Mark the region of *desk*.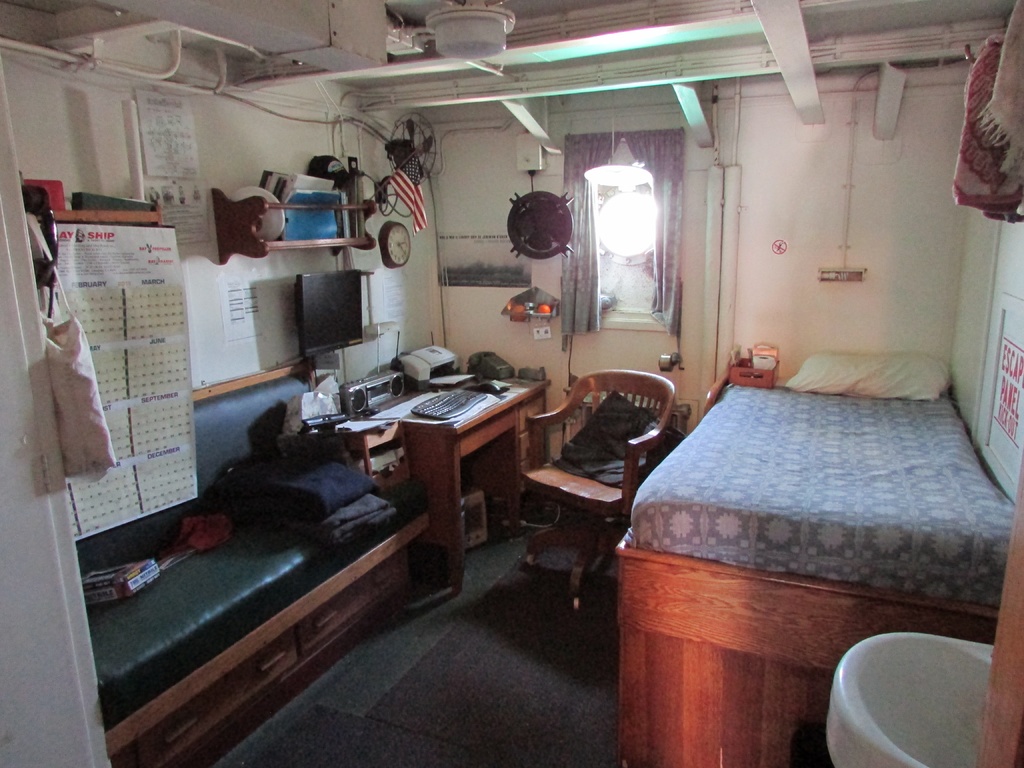
Region: select_region(345, 380, 550, 590).
